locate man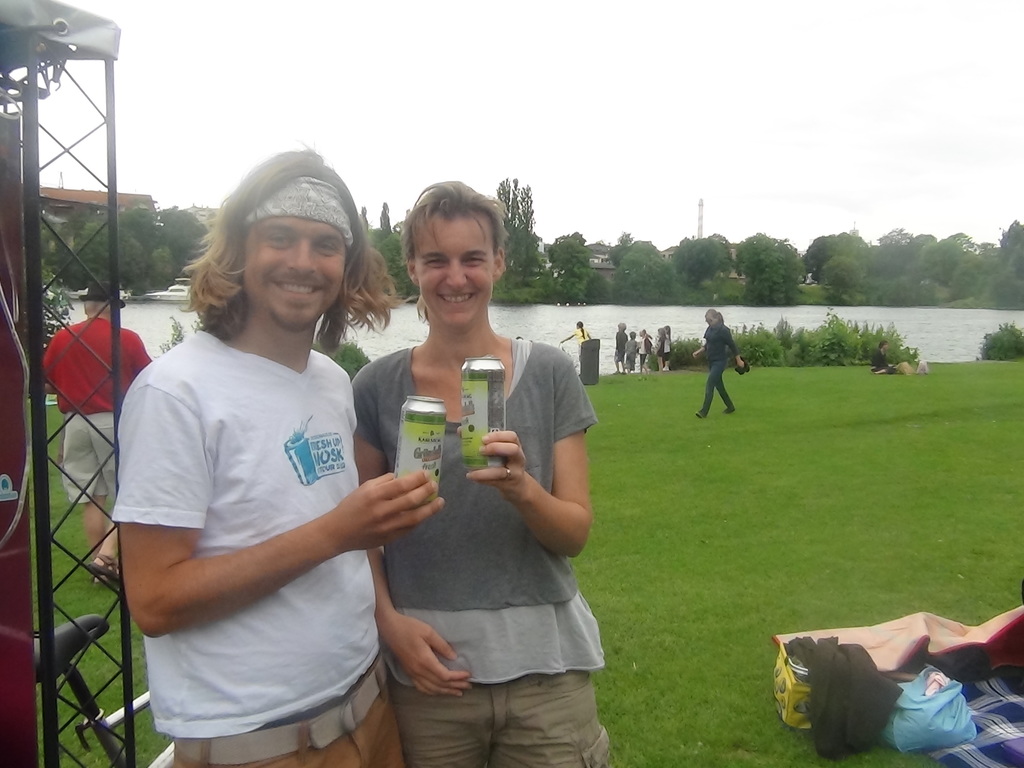
x1=43, y1=273, x2=150, y2=588
